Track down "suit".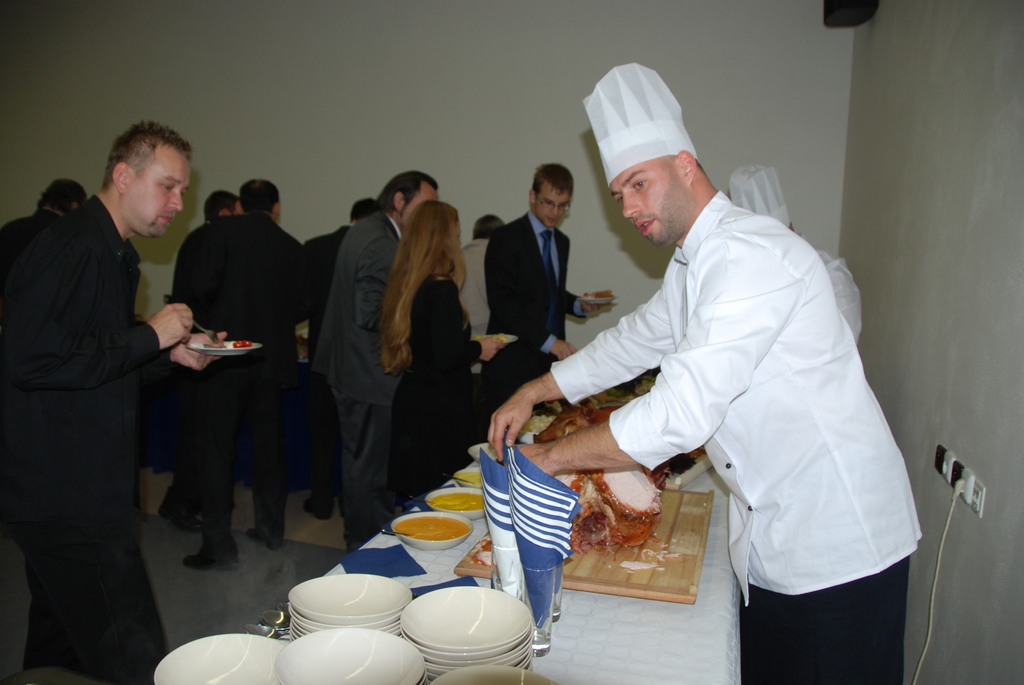
Tracked to select_region(317, 210, 404, 555).
